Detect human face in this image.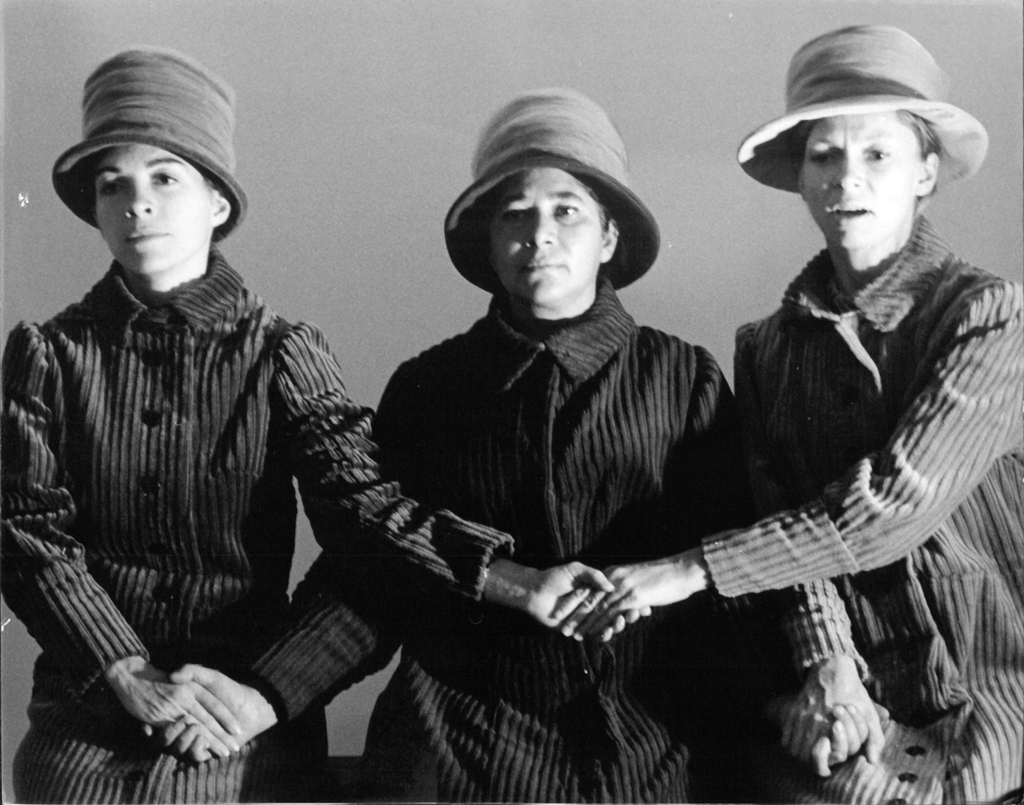
Detection: 100 143 218 272.
